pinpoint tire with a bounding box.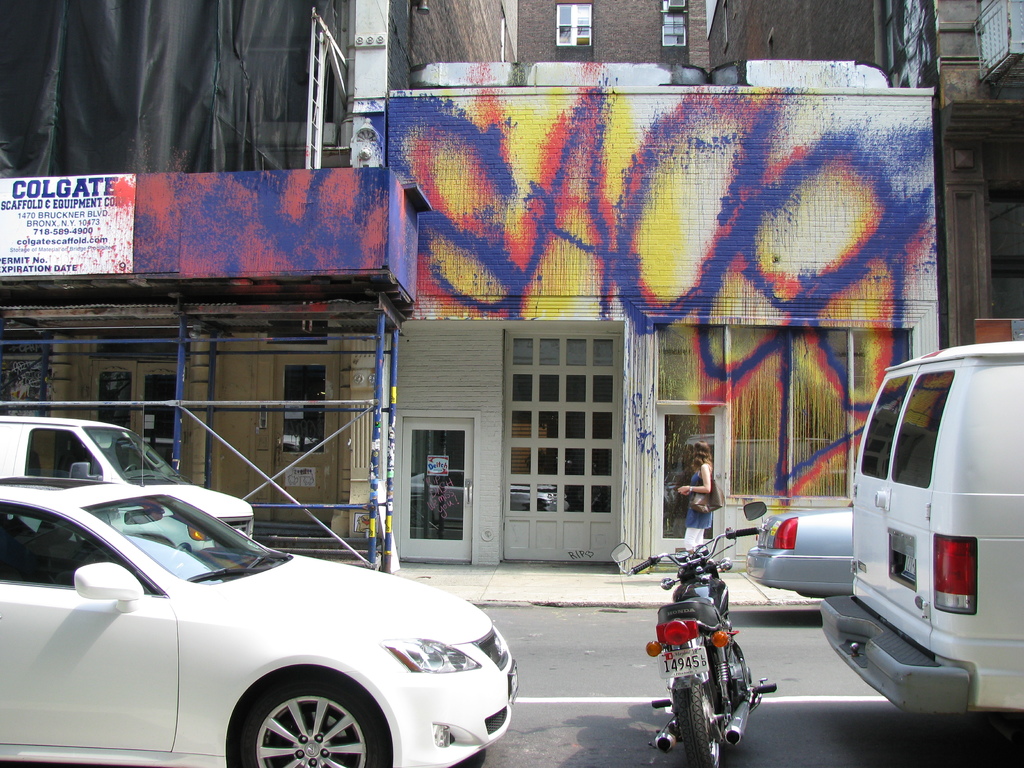
204, 680, 403, 767.
